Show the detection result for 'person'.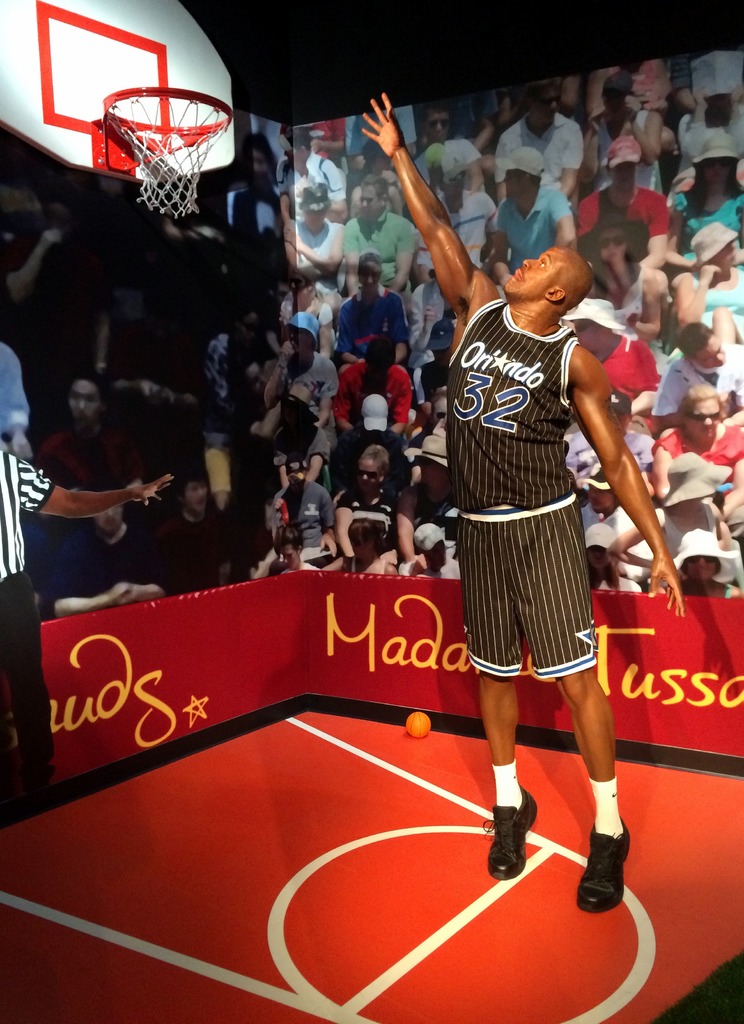
[670,50,743,159].
